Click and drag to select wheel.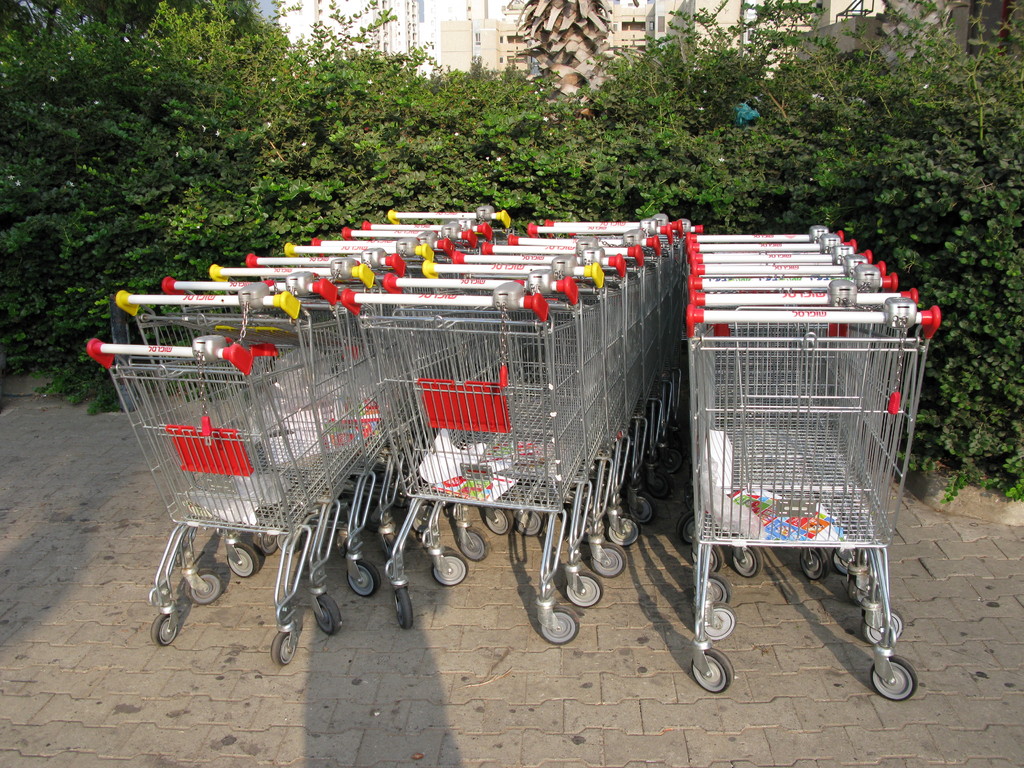
Selection: 605/521/630/553.
